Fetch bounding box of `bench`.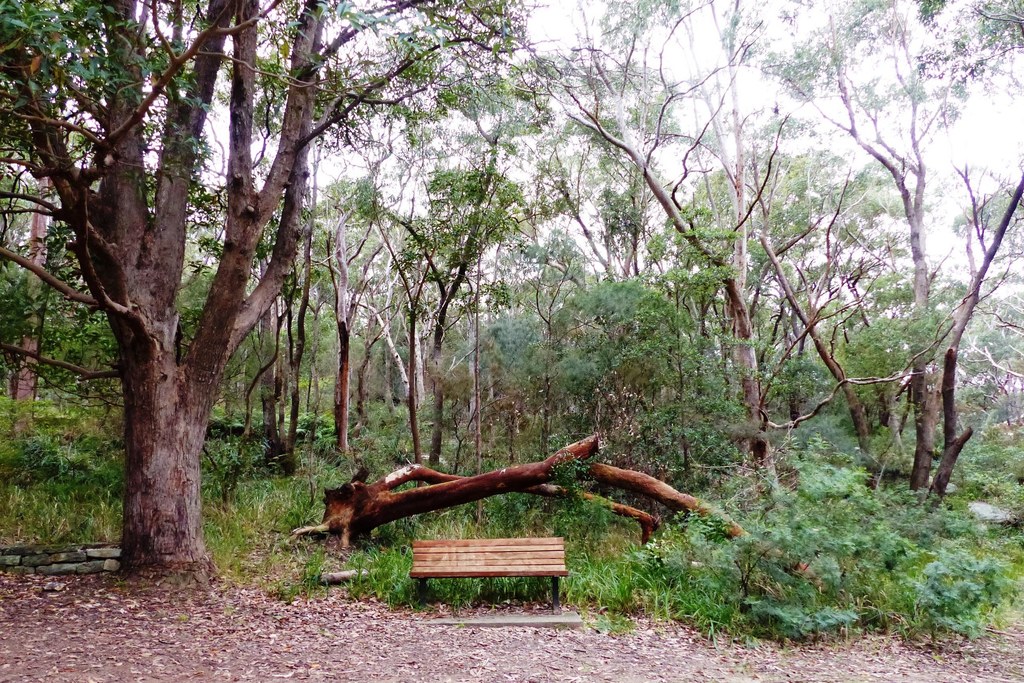
Bbox: 393:539:593:610.
